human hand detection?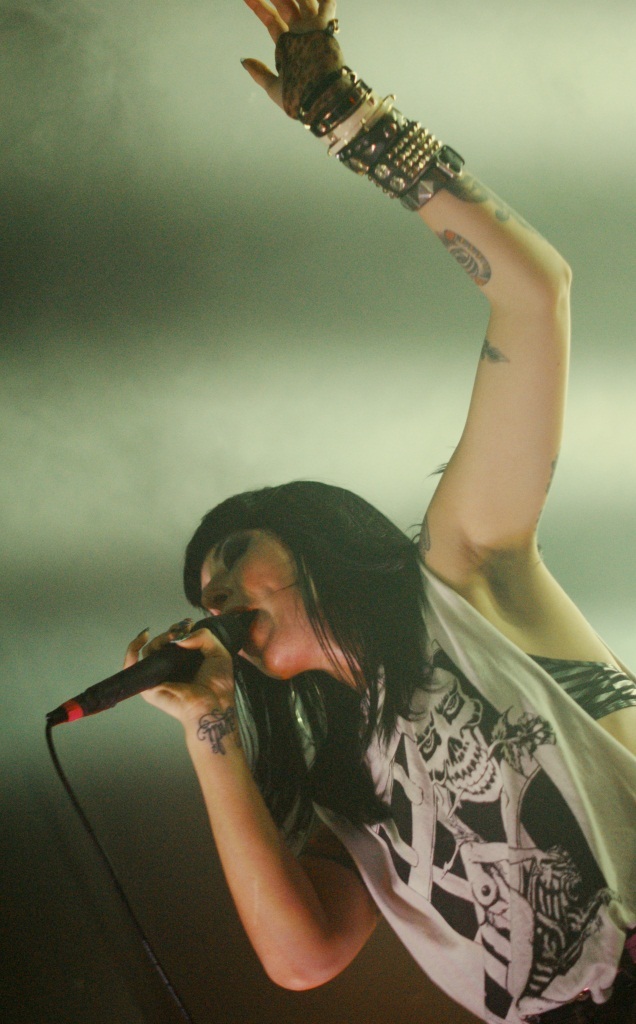
box(66, 631, 253, 755)
